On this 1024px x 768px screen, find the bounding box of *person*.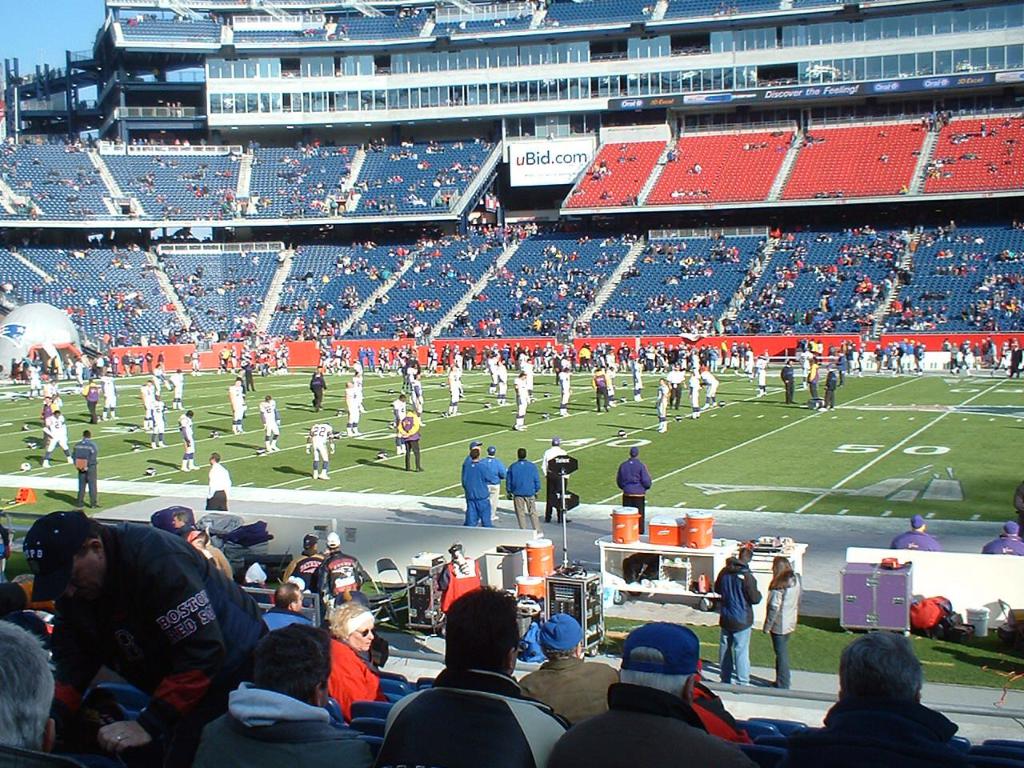
Bounding box: pyautogui.locateOnScreen(18, 510, 266, 760).
